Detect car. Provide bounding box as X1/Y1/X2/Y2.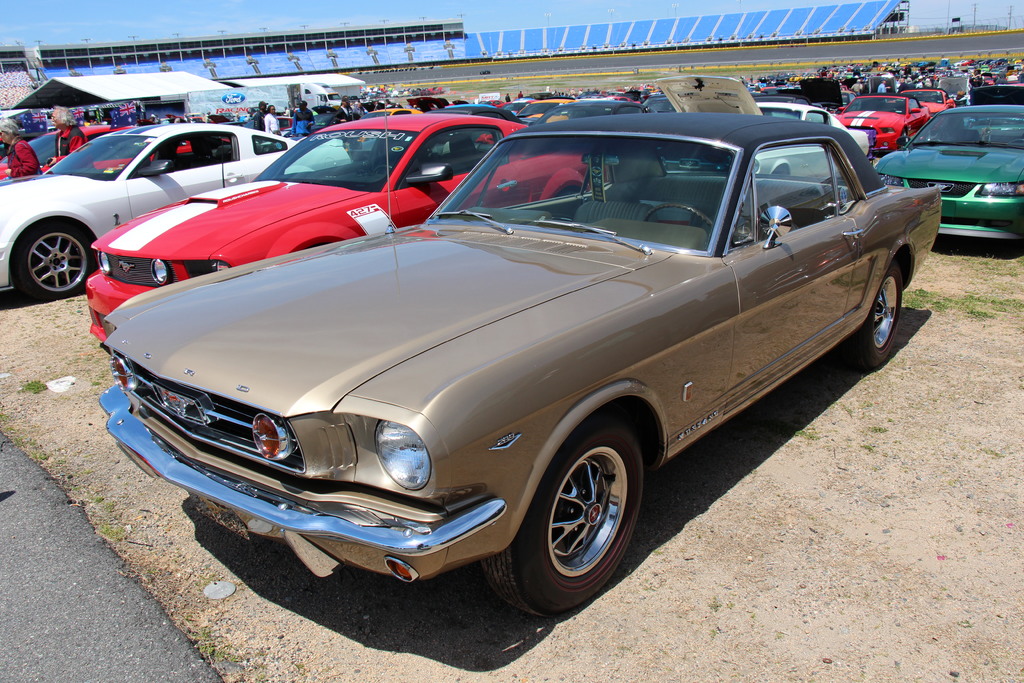
0/120/136/172.
